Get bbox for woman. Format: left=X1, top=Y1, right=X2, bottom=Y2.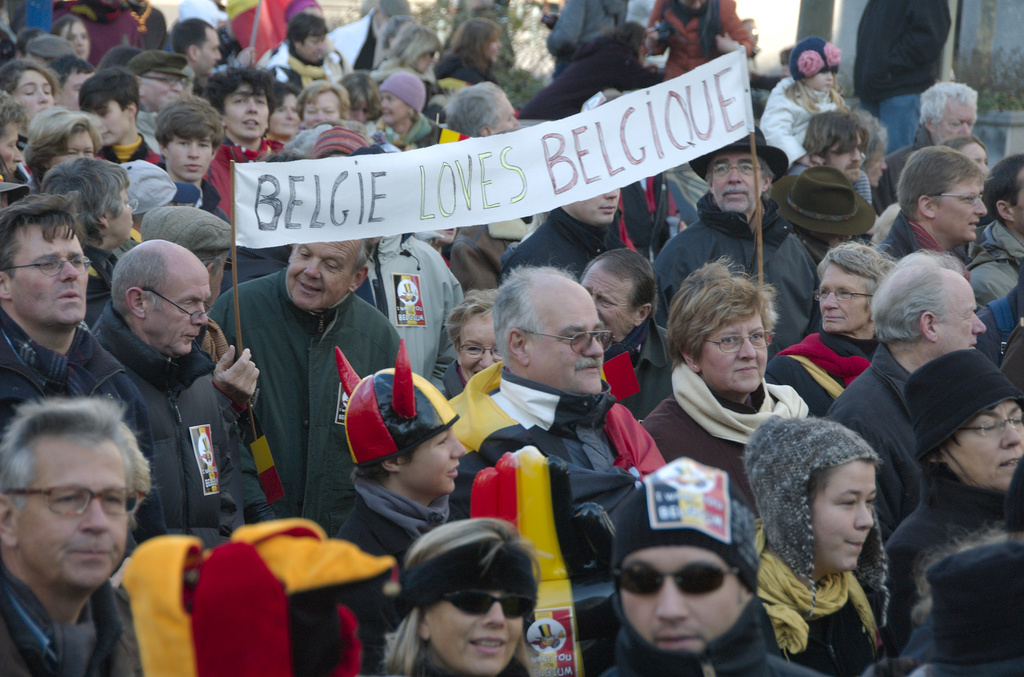
left=641, top=253, right=813, bottom=512.
